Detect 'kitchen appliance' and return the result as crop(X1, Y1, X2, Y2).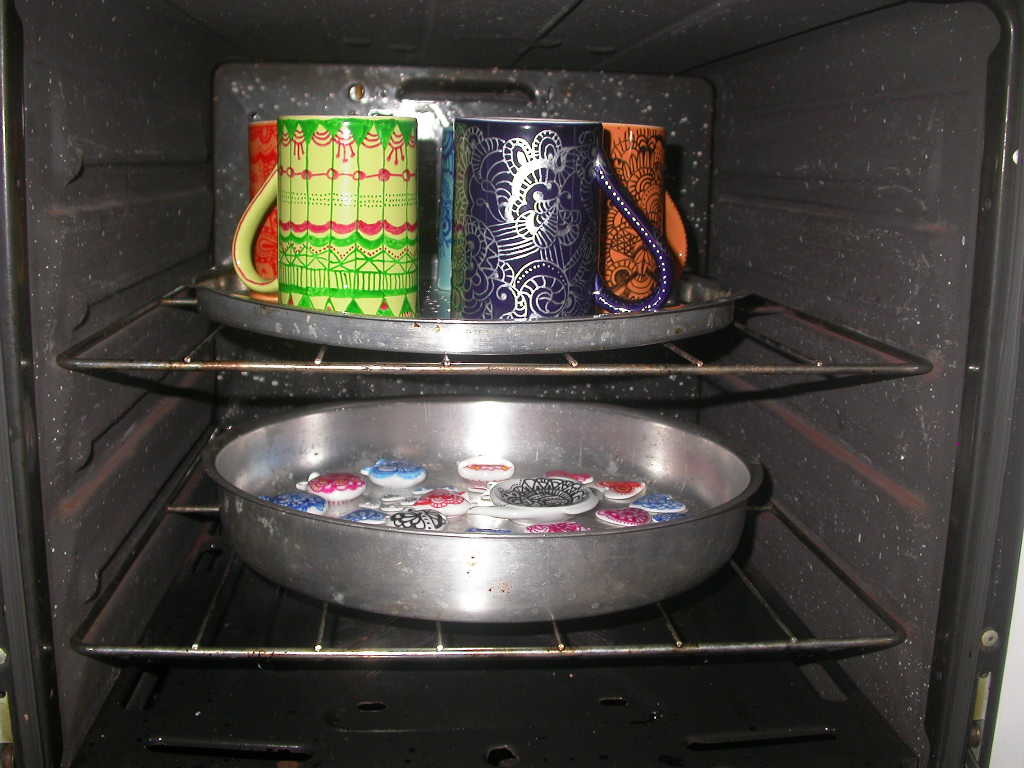
crop(232, 119, 422, 321).
